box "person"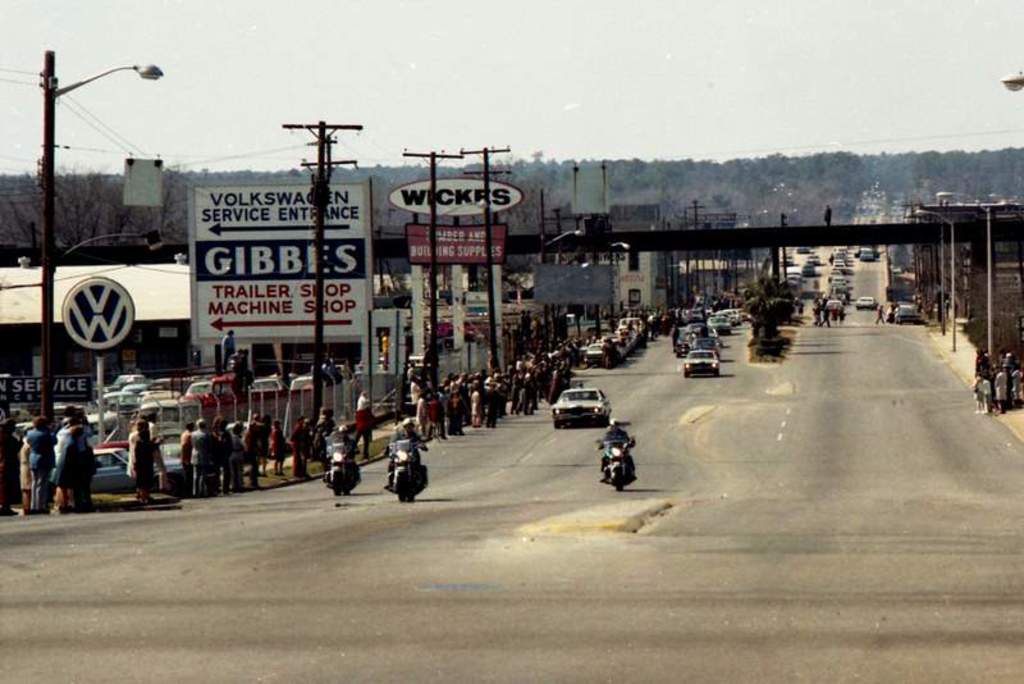
0, 407, 23, 515
